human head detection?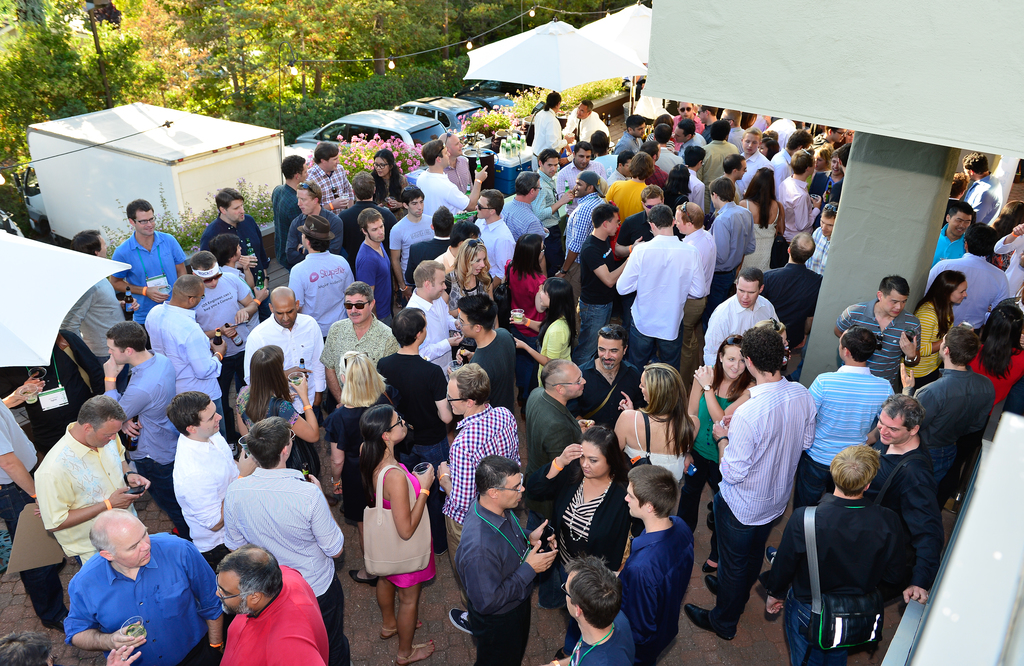
left=339, top=350, right=386, bottom=402
